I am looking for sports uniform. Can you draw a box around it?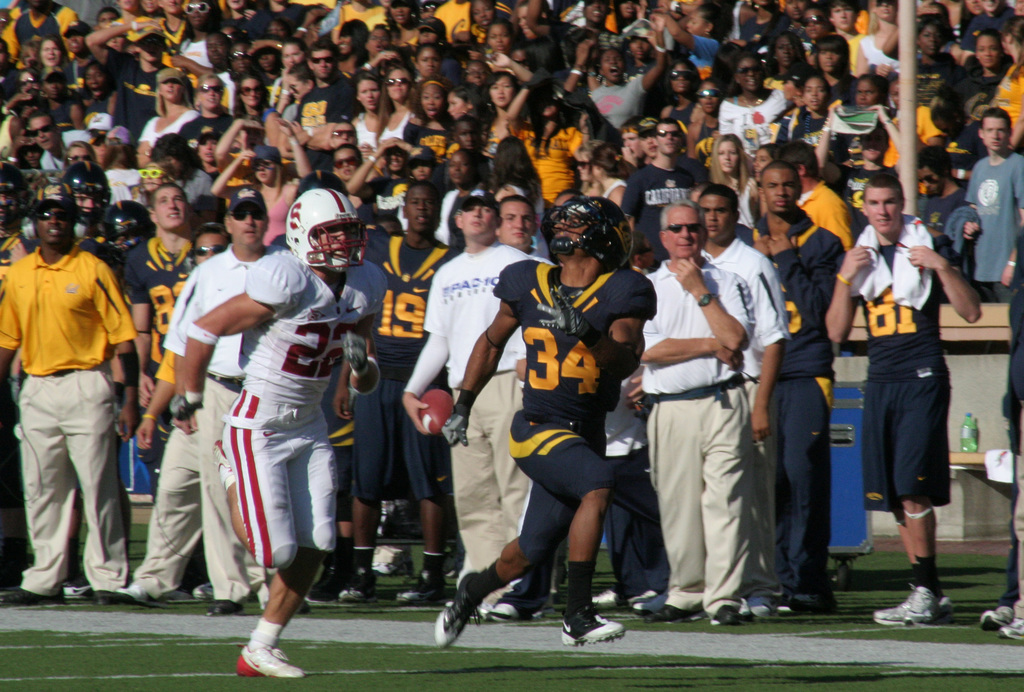
Sure, the bounding box is 960:148:1023:313.
